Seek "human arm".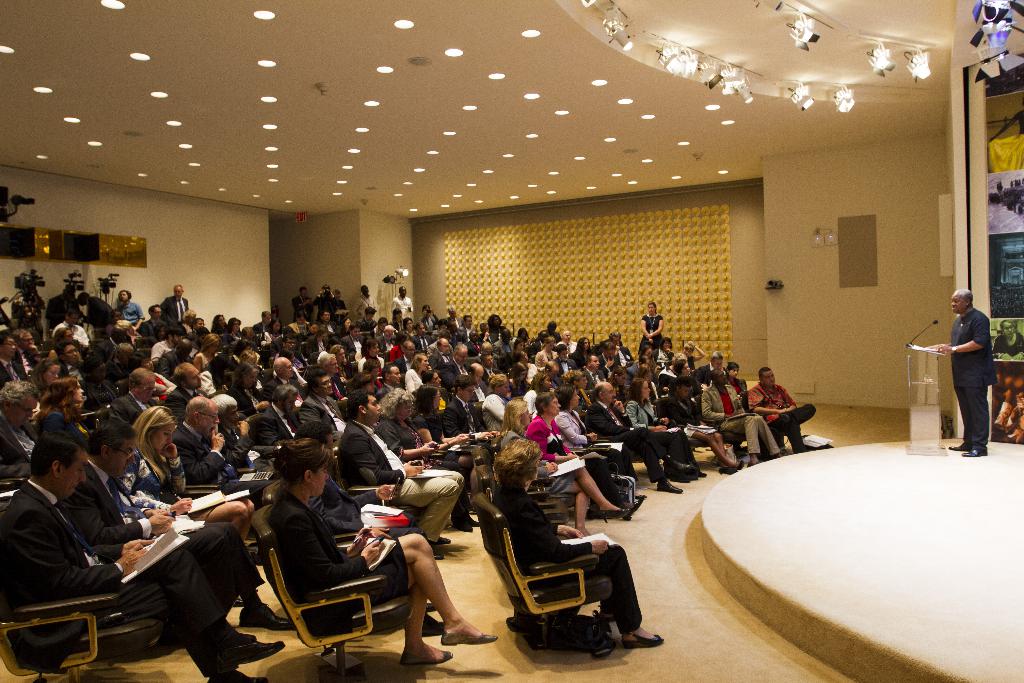
355/451/404/480.
